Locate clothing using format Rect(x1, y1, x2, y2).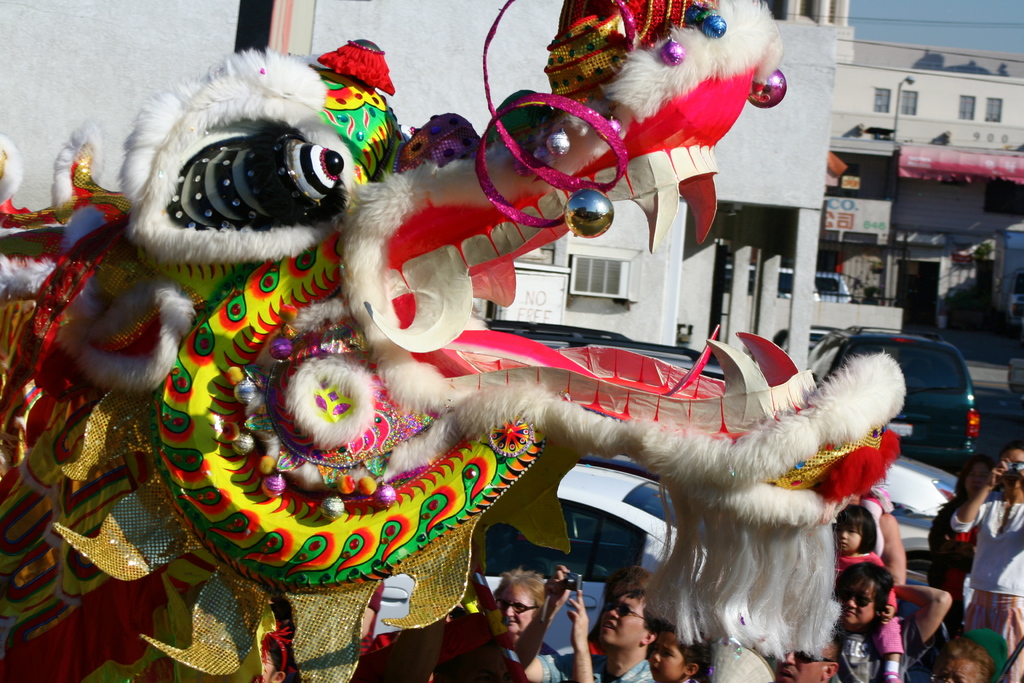
Rect(830, 616, 930, 682).
